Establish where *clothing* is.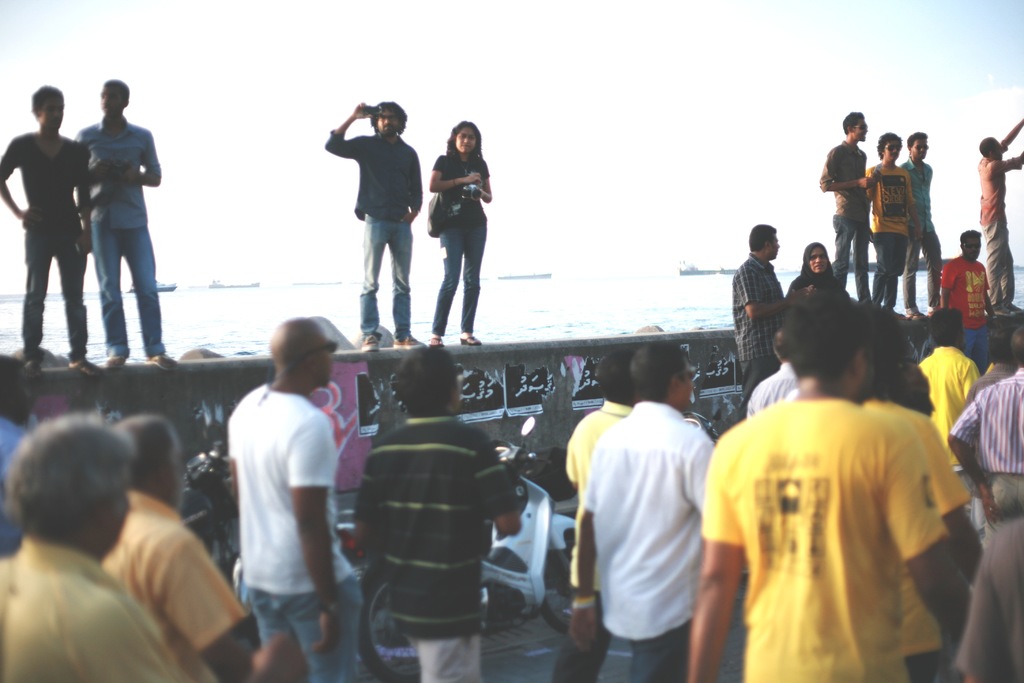
Established at crop(226, 383, 361, 681).
